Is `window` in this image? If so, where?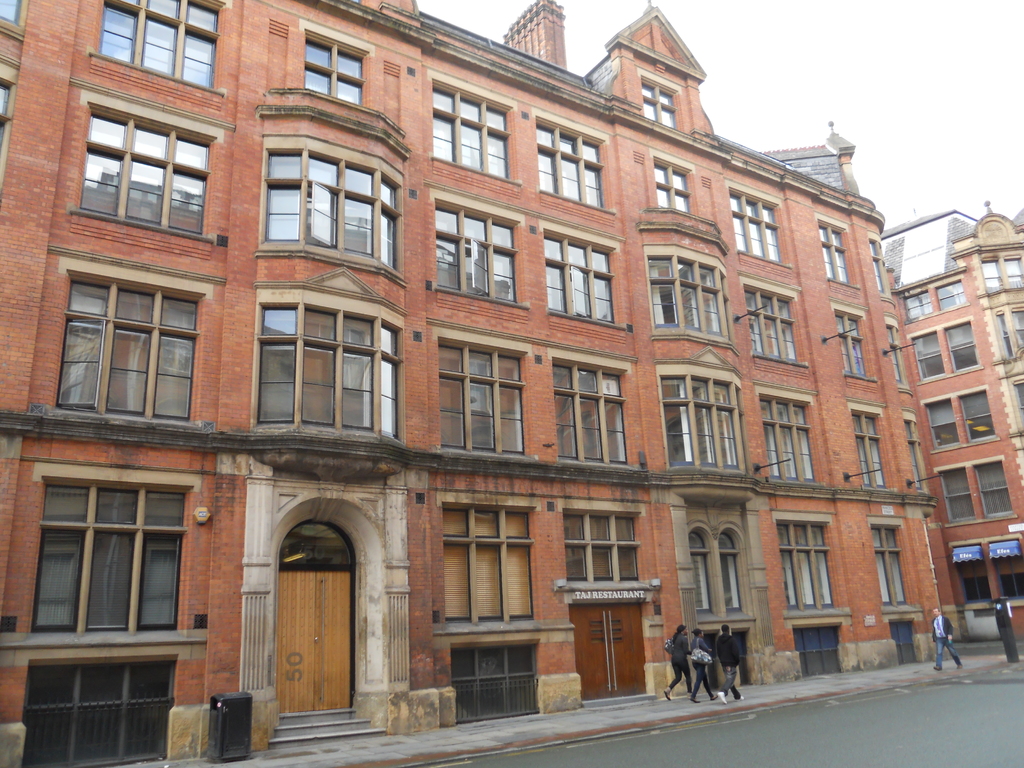
Yes, at box(883, 315, 913, 394).
